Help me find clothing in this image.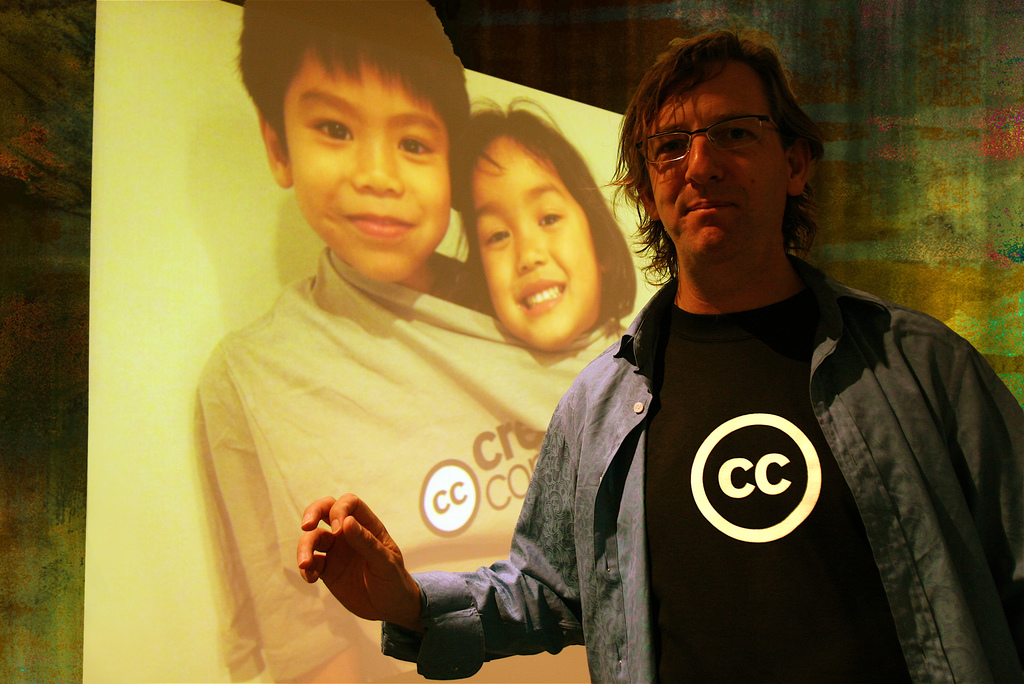
Found it: (194, 241, 628, 683).
